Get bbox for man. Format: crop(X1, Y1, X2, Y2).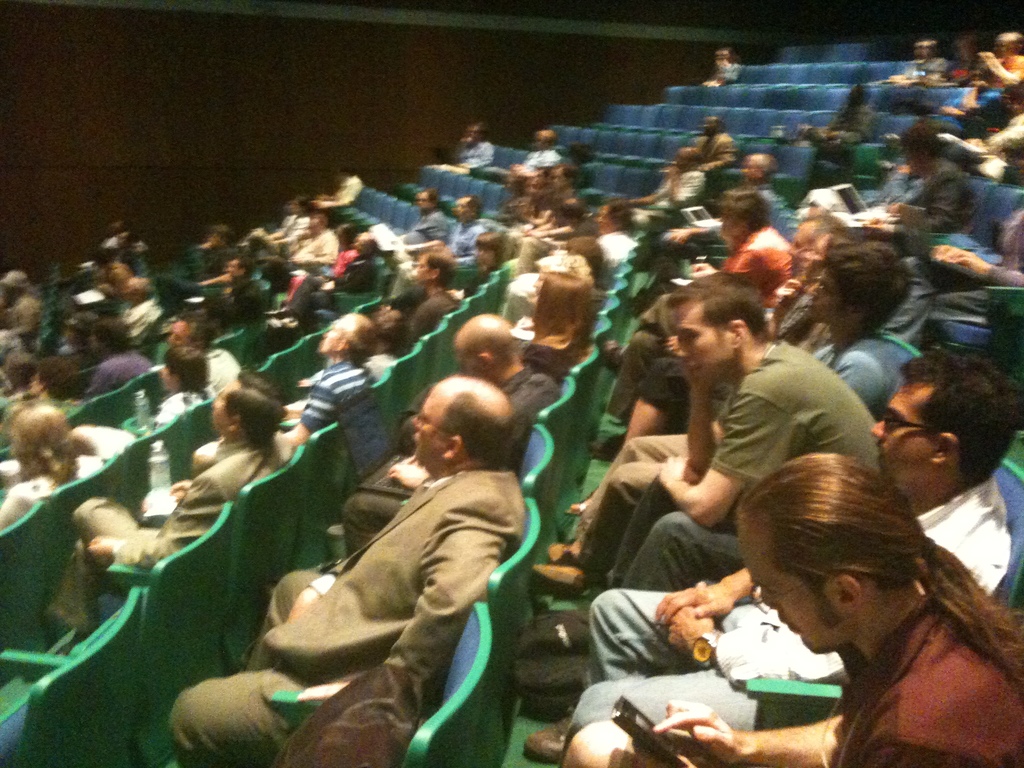
crop(263, 230, 382, 328).
